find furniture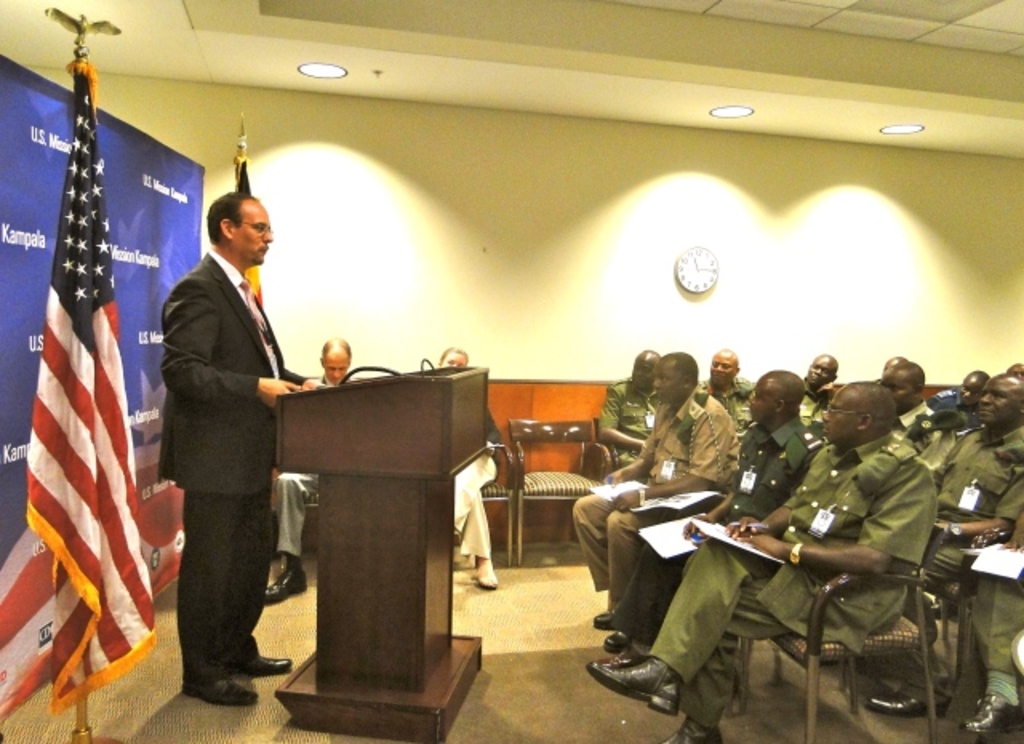
474, 438, 518, 571
